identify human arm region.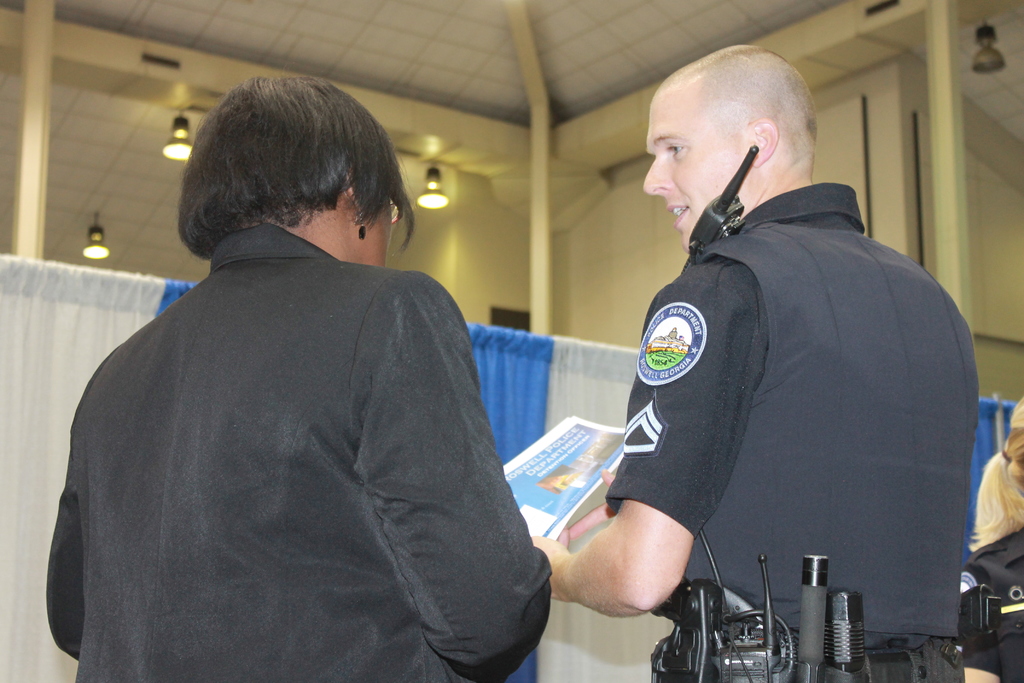
Region: rect(530, 249, 759, 614).
